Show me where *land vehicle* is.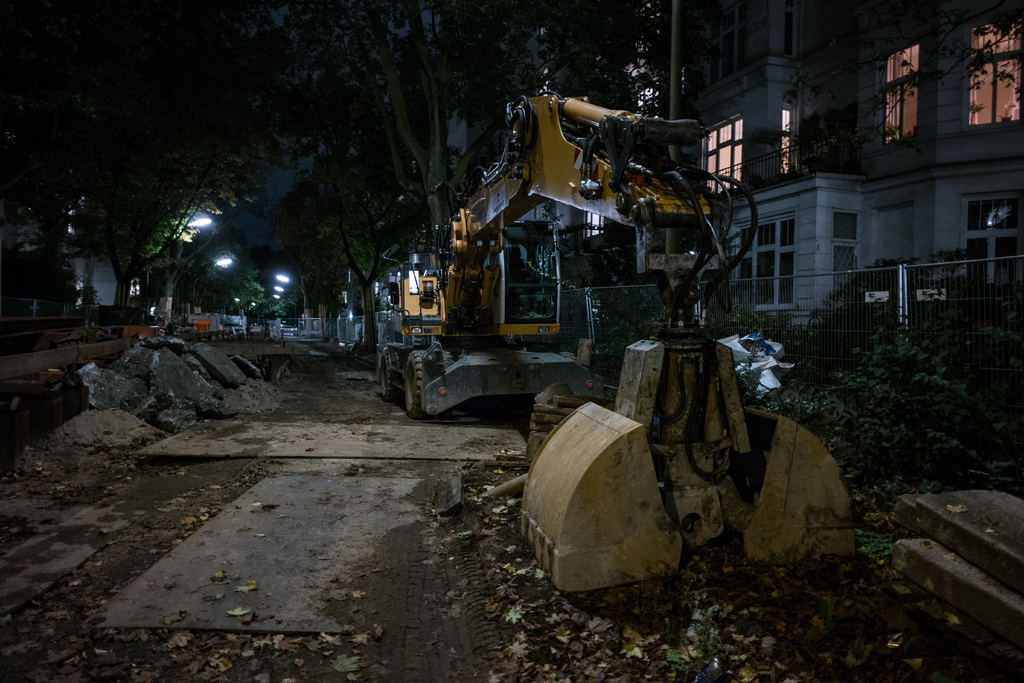
*land vehicle* is at l=375, t=0, r=858, b=601.
